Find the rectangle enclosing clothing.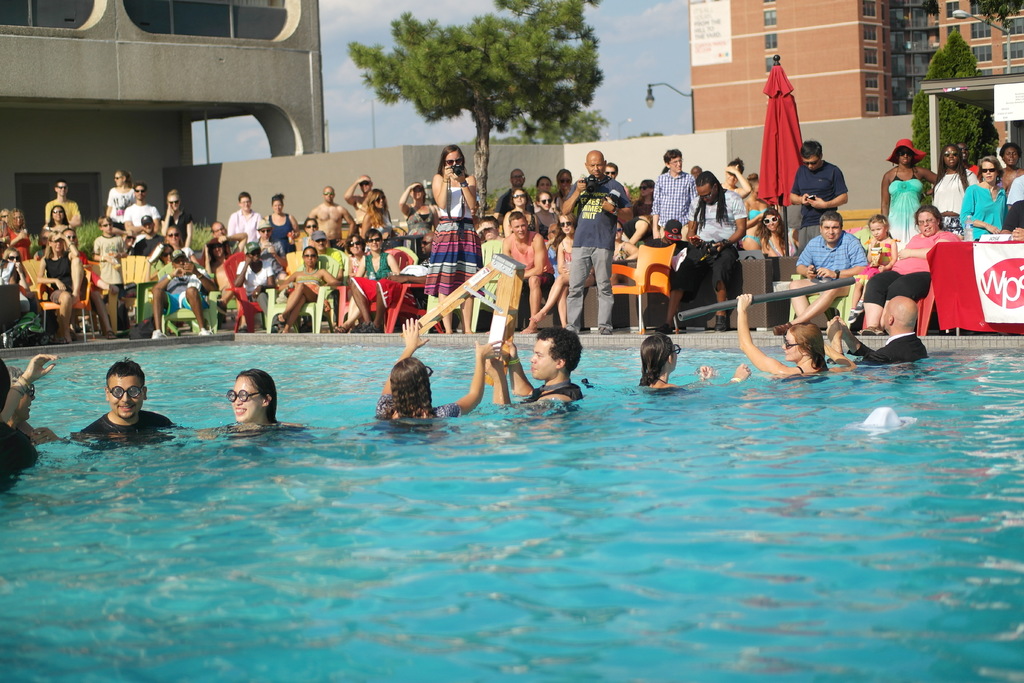
BBox(47, 197, 82, 234).
